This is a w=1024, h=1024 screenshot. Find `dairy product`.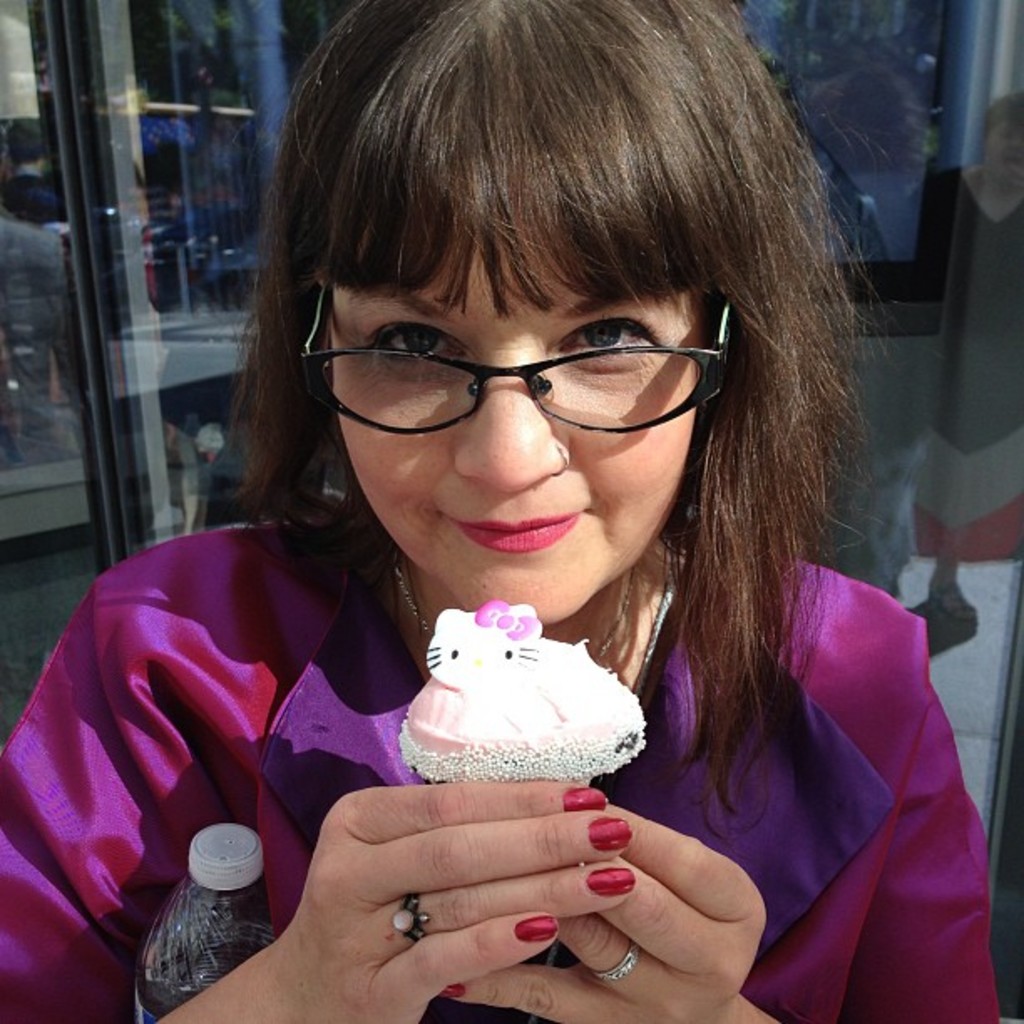
Bounding box: Rect(422, 606, 619, 753).
